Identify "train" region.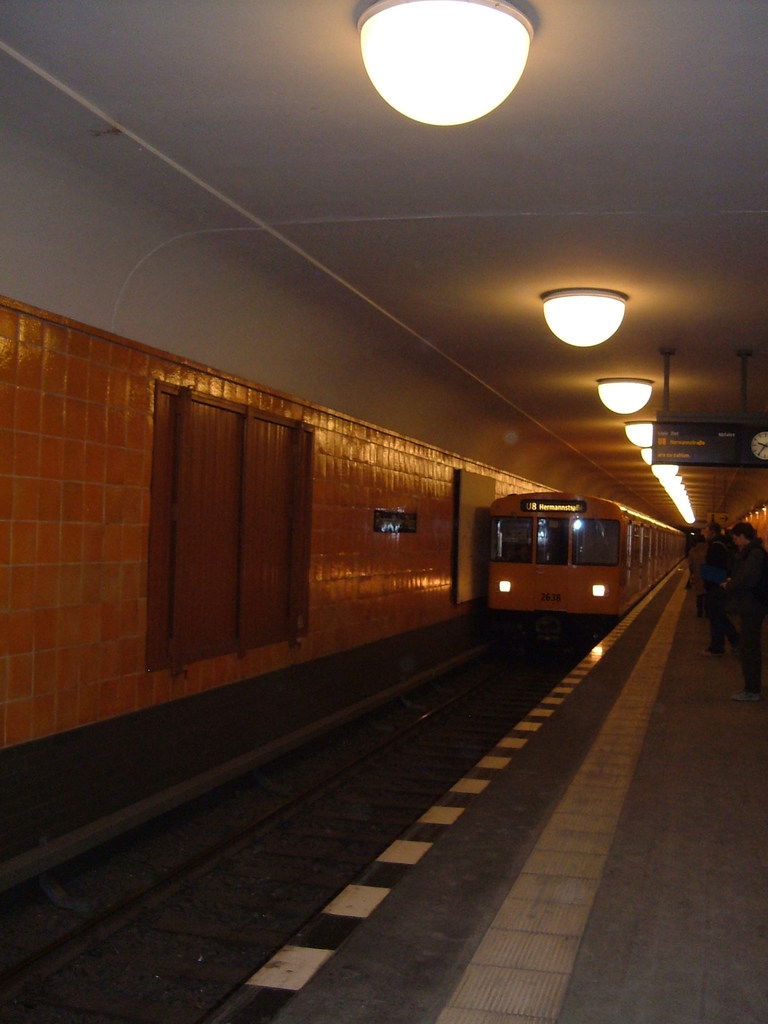
Region: (483,491,685,624).
